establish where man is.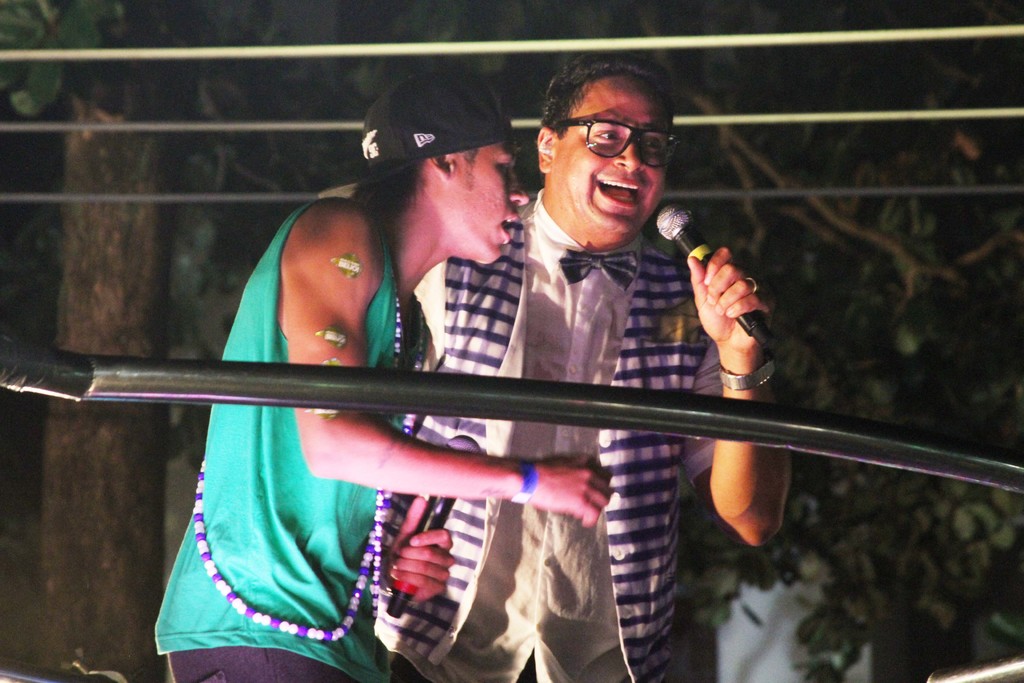
Established at 438/72/802/547.
